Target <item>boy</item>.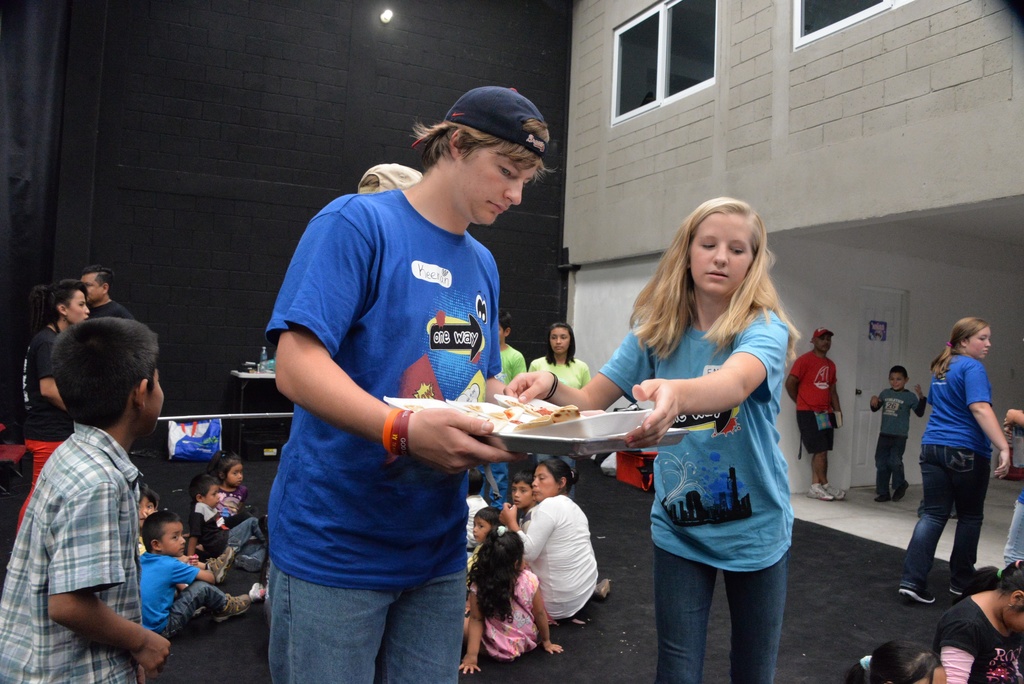
Target region: box(874, 366, 926, 506).
